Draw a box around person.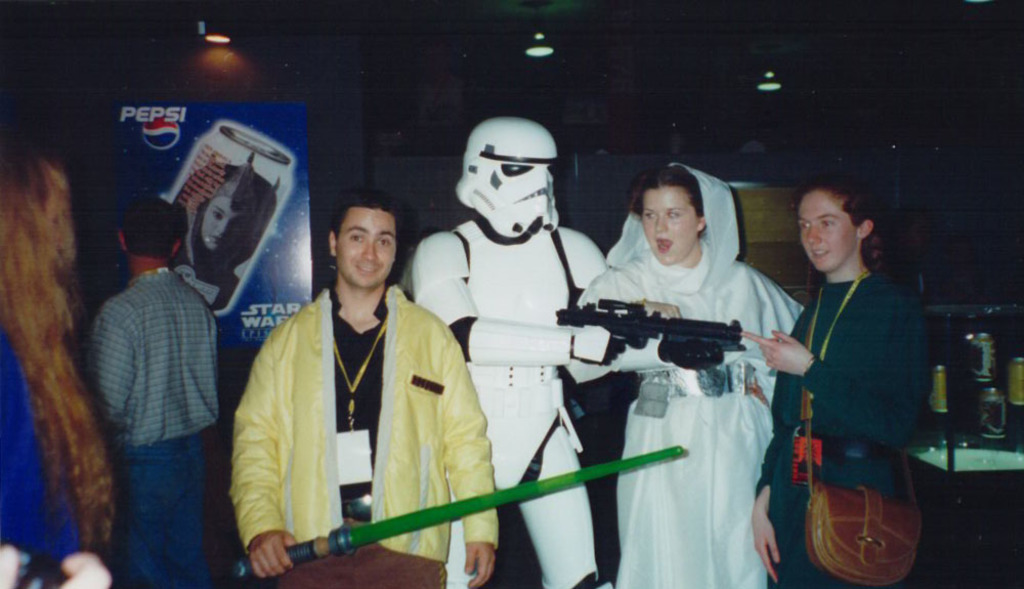
(0,144,115,588).
